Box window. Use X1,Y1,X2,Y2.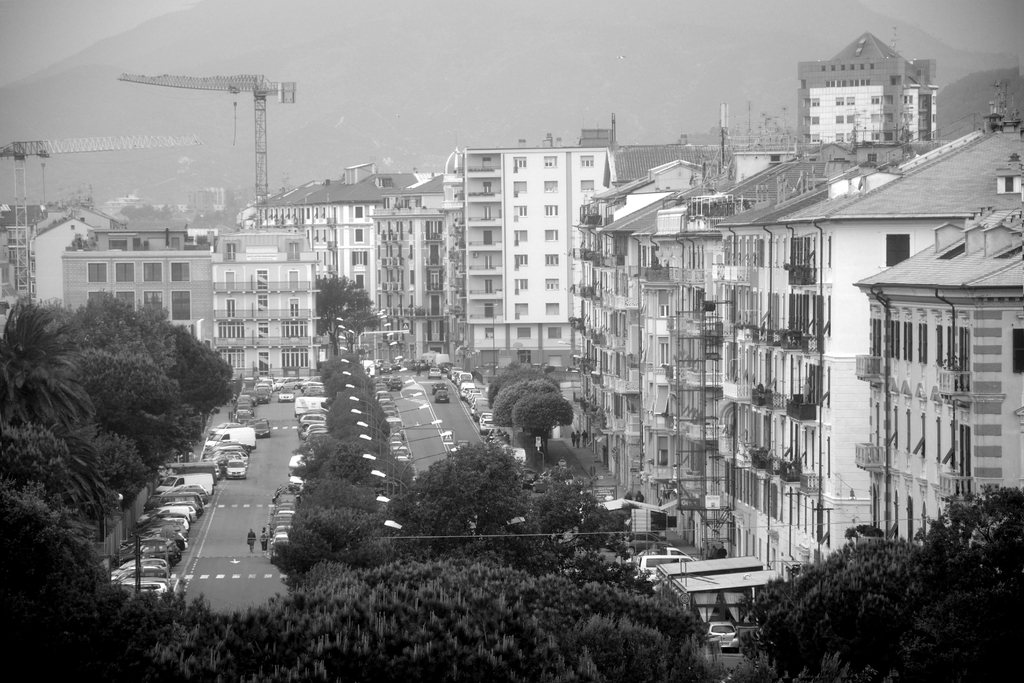
352,226,365,247.
